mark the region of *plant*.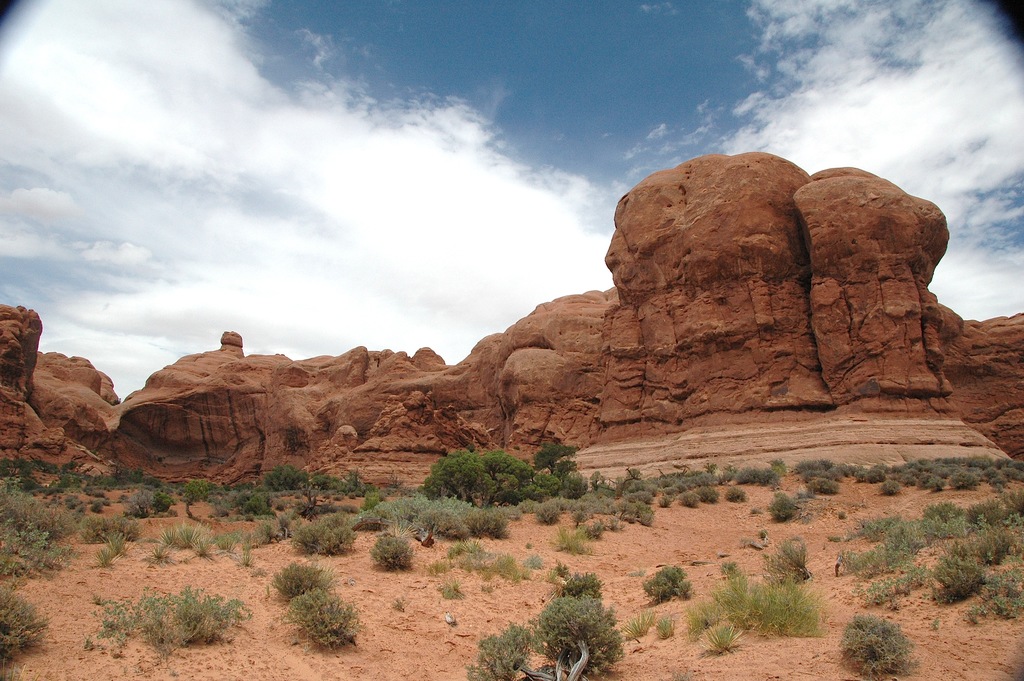
Region: <region>134, 585, 247, 680</region>.
